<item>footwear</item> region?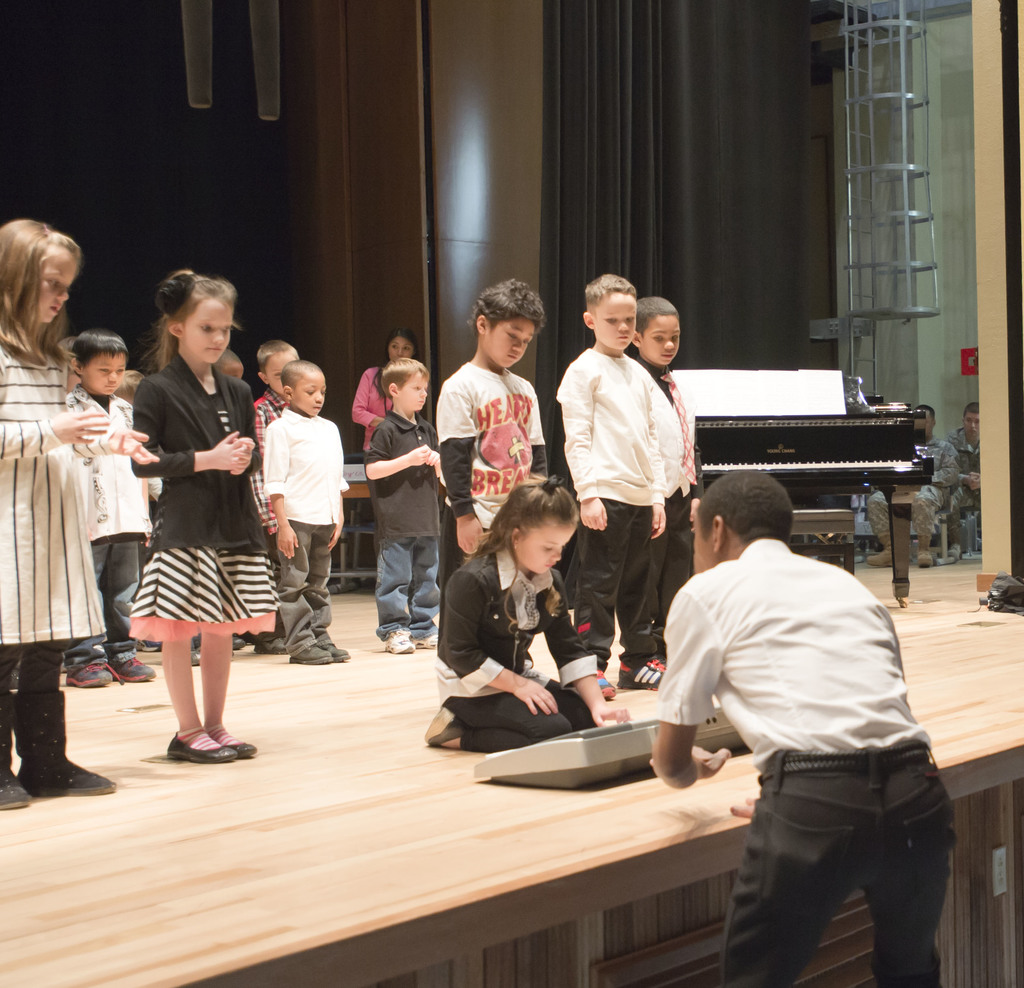
bbox=(617, 649, 666, 686)
